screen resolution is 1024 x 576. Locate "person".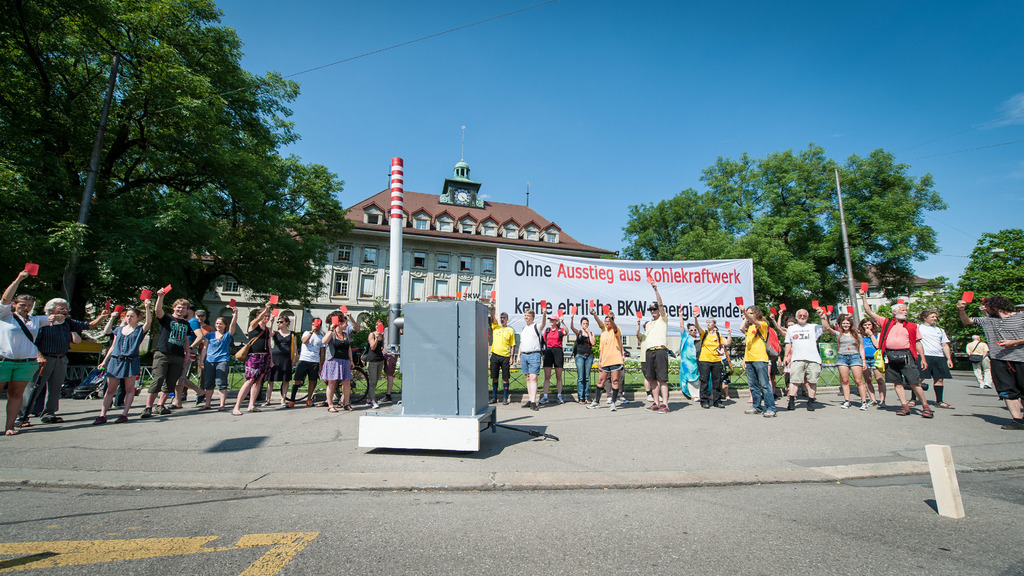
select_region(273, 317, 296, 407).
